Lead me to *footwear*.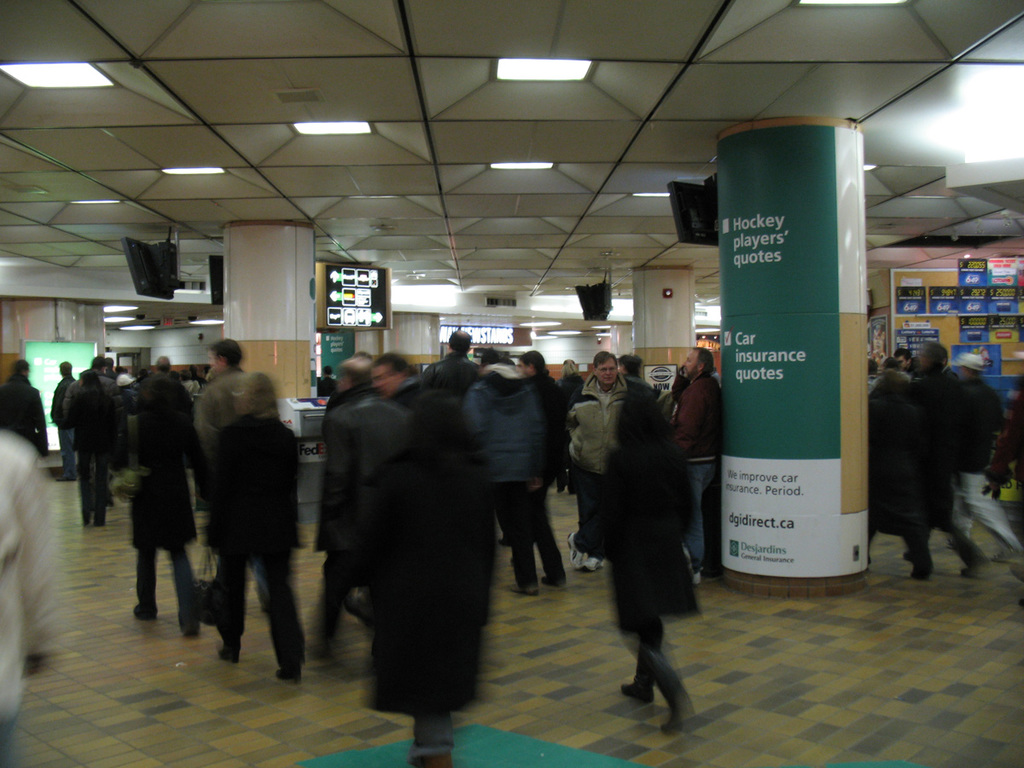
Lead to box(273, 667, 299, 684).
